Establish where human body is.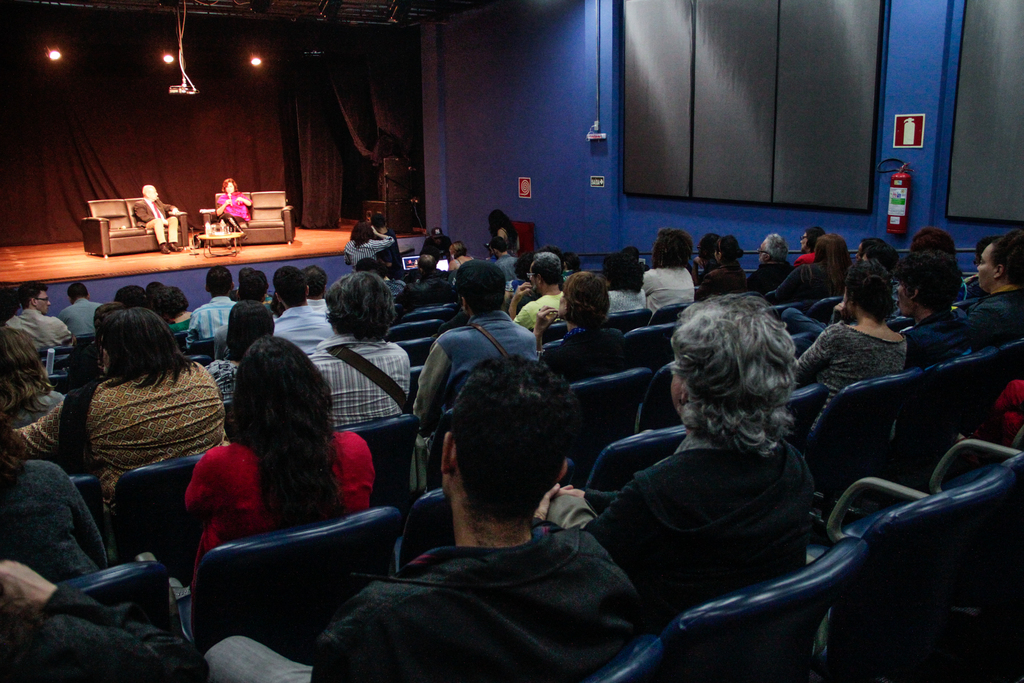
Established at rect(0, 460, 112, 579).
